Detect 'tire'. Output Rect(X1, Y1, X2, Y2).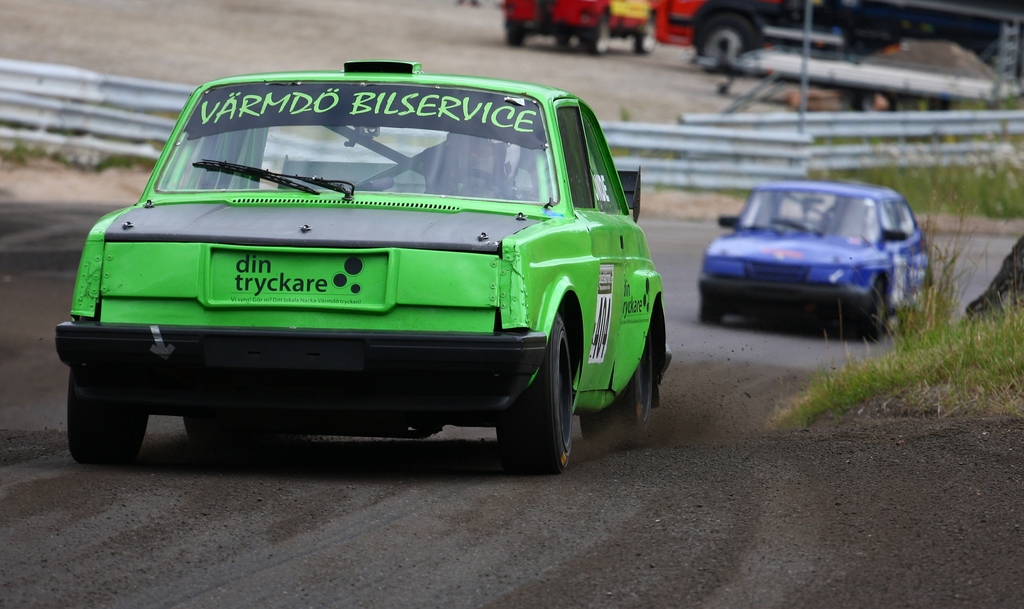
Rect(867, 280, 890, 338).
